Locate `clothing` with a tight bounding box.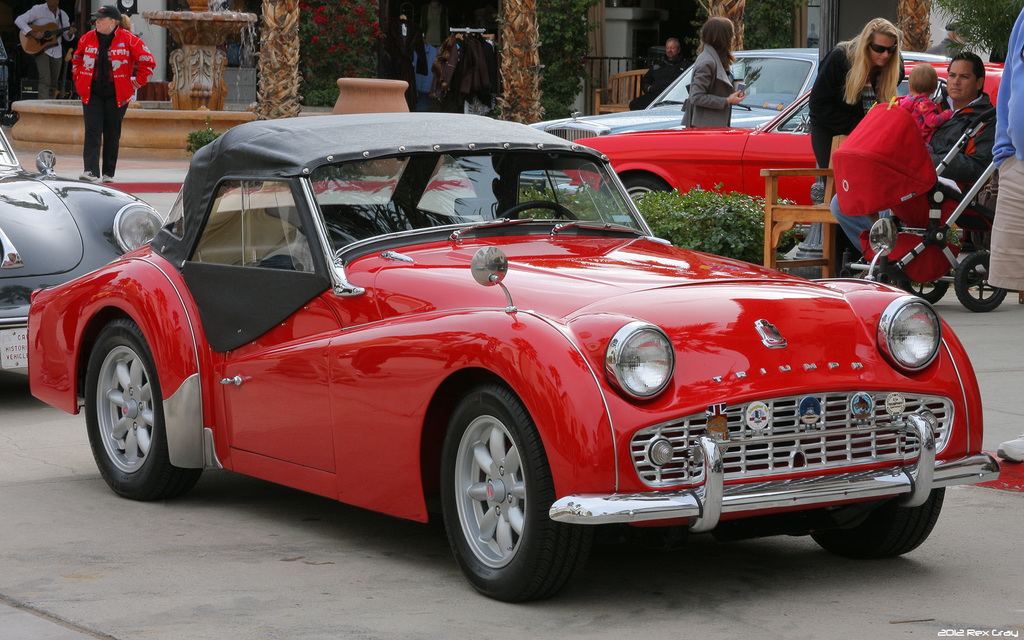
bbox=(683, 45, 746, 139).
